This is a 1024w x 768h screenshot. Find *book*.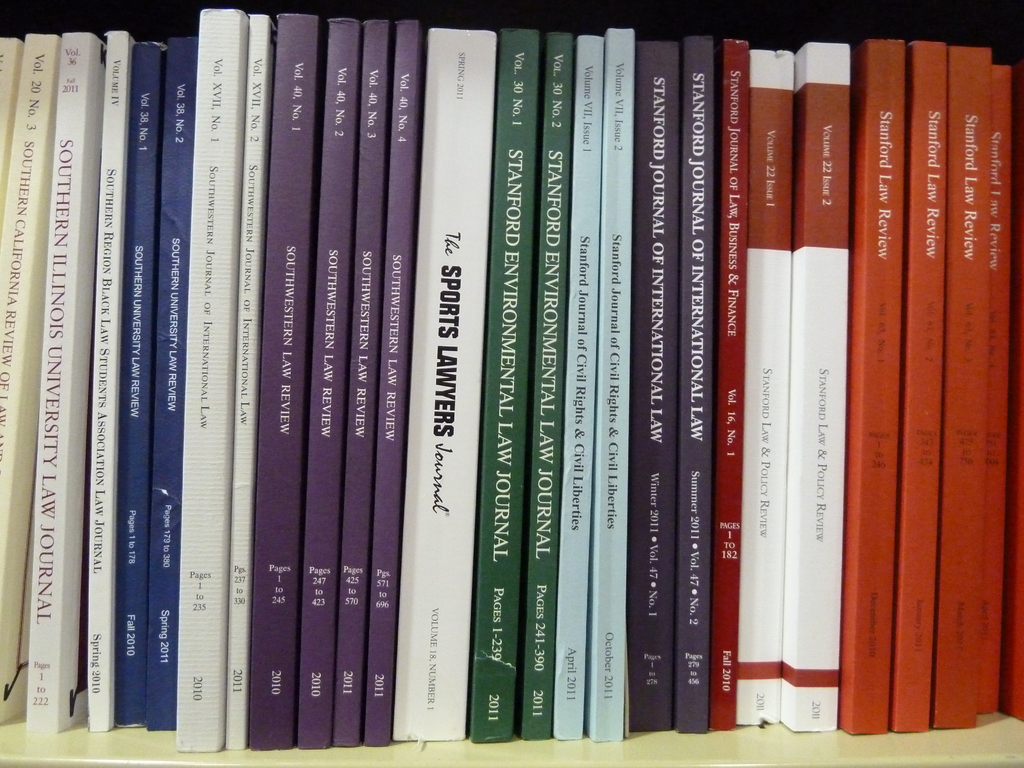
Bounding box: (22, 24, 107, 734).
